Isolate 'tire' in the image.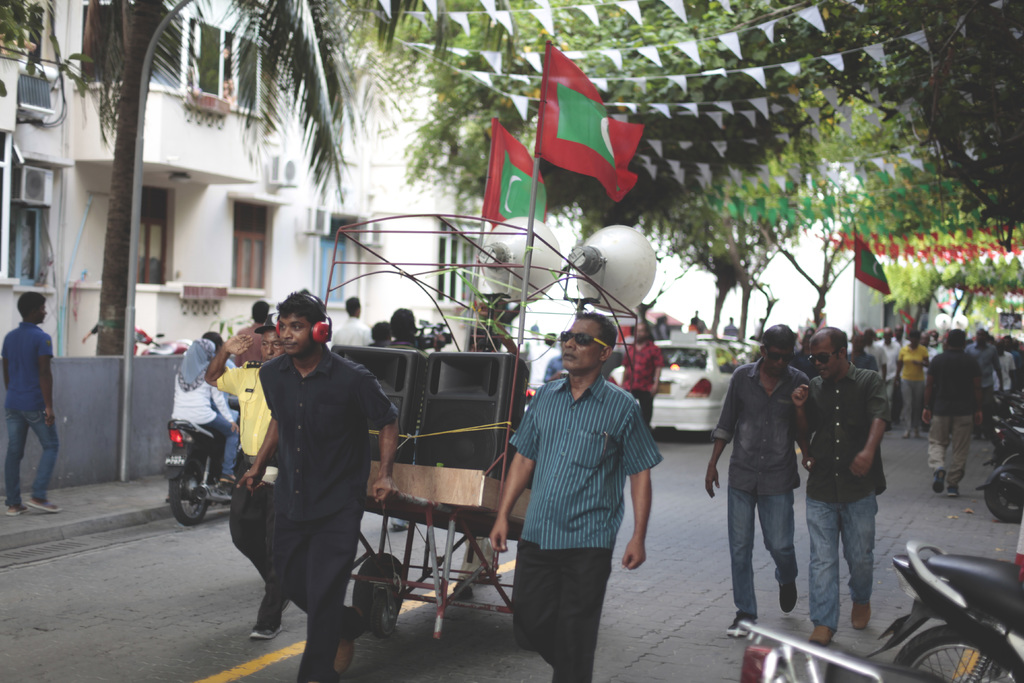
Isolated region: bbox=(989, 441, 1023, 470).
